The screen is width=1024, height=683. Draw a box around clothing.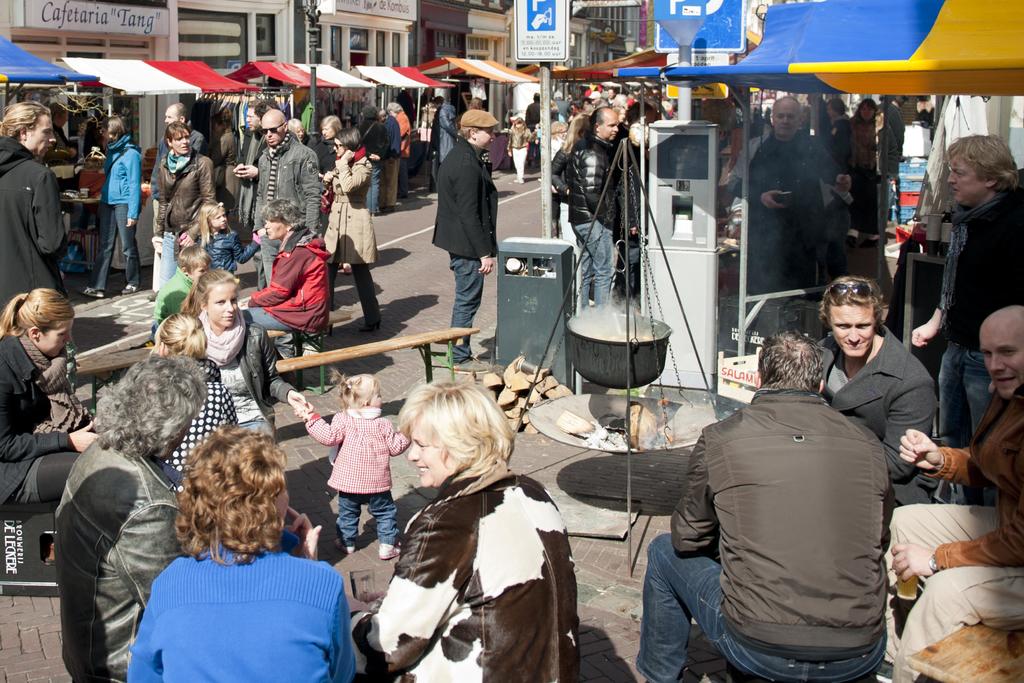
810,115,855,171.
